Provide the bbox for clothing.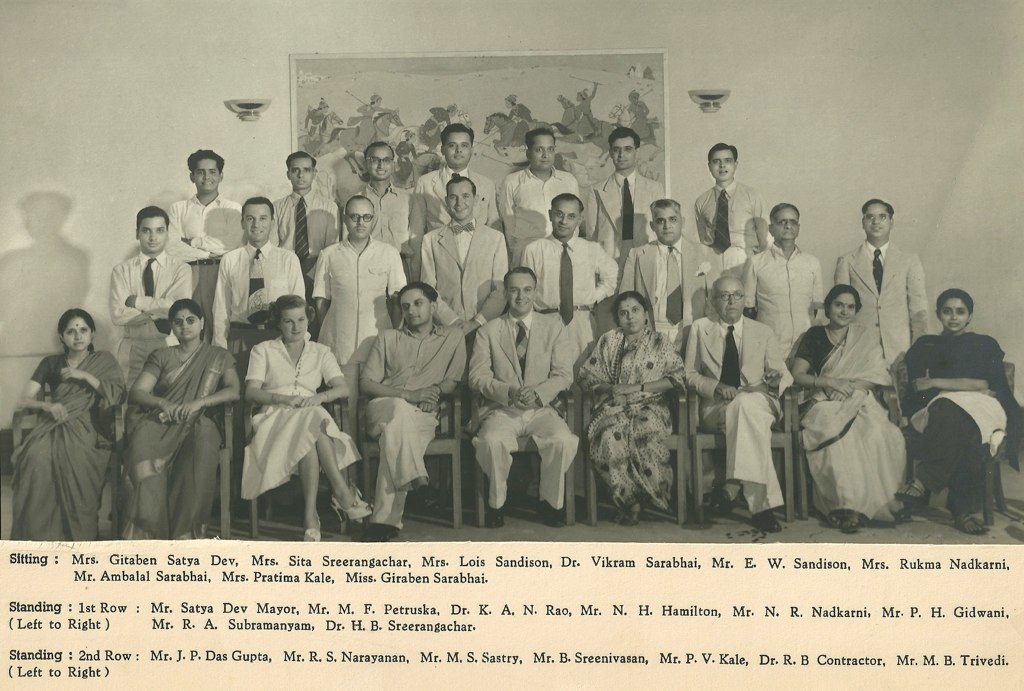
bbox(112, 334, 246, 530).
